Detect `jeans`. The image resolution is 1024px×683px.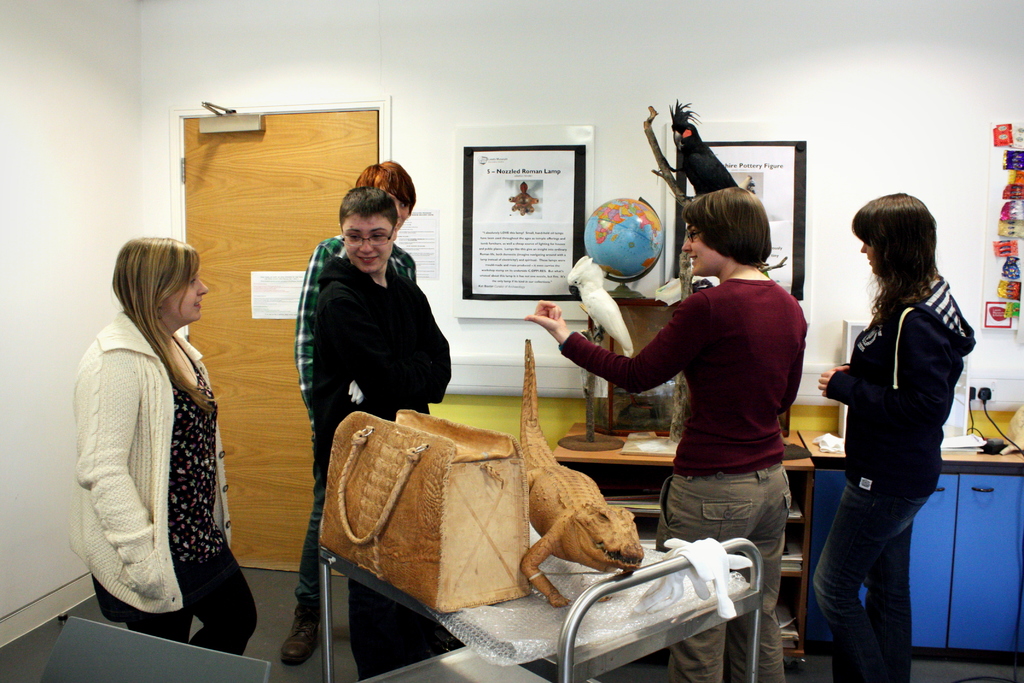
820, 463, 950, 680.
